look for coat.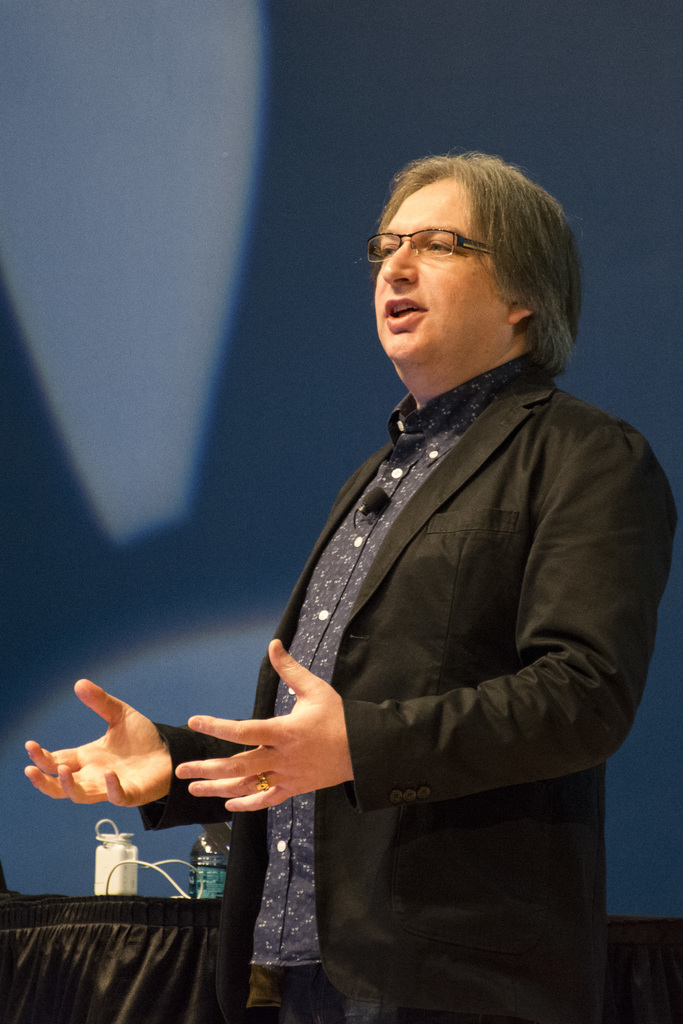
Found: (210, 361, 614, 893).
